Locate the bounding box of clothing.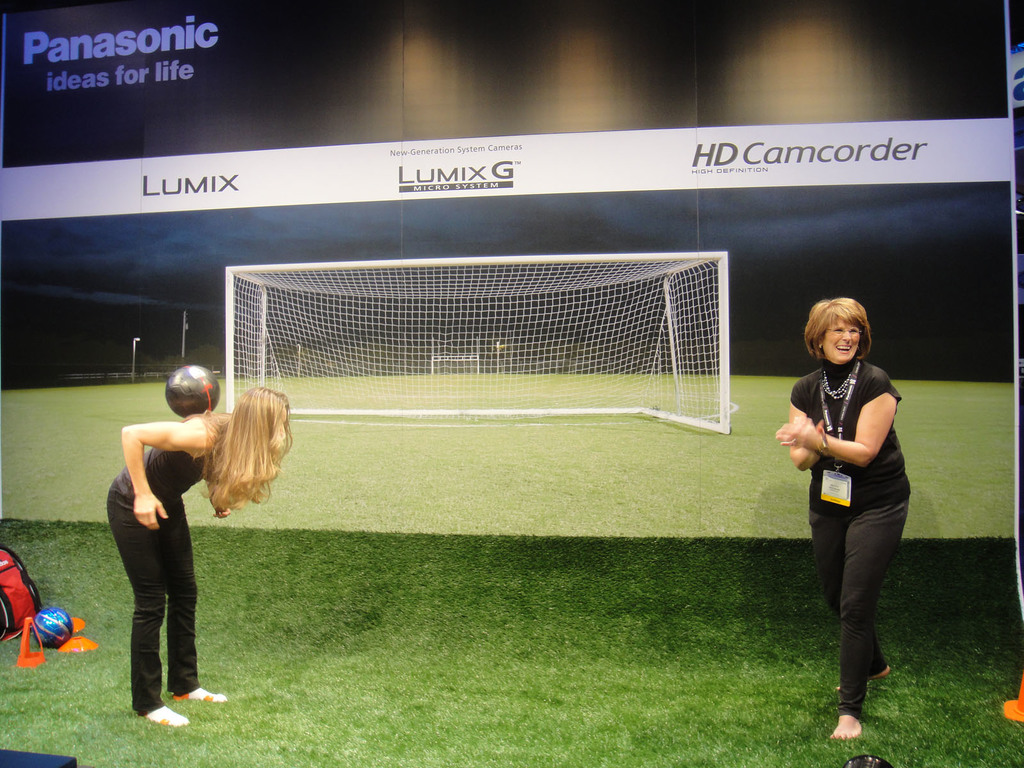
Bounding box: [794, 337, 919, 653].
